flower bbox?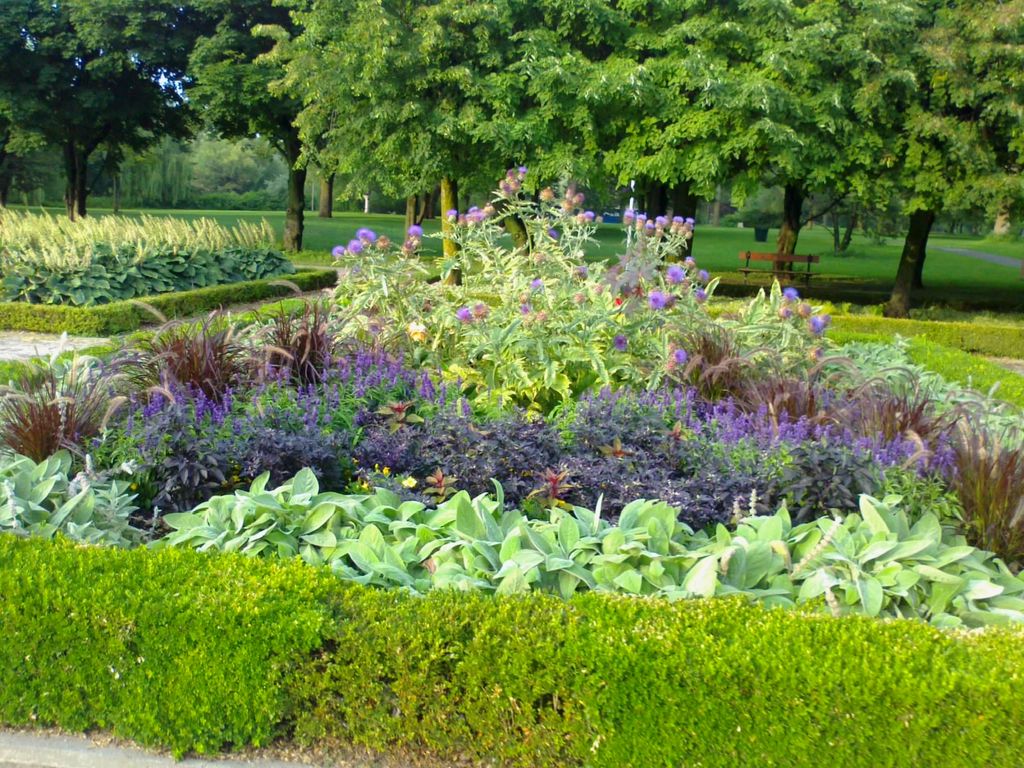
Rect(620, 209, 637, 227)
